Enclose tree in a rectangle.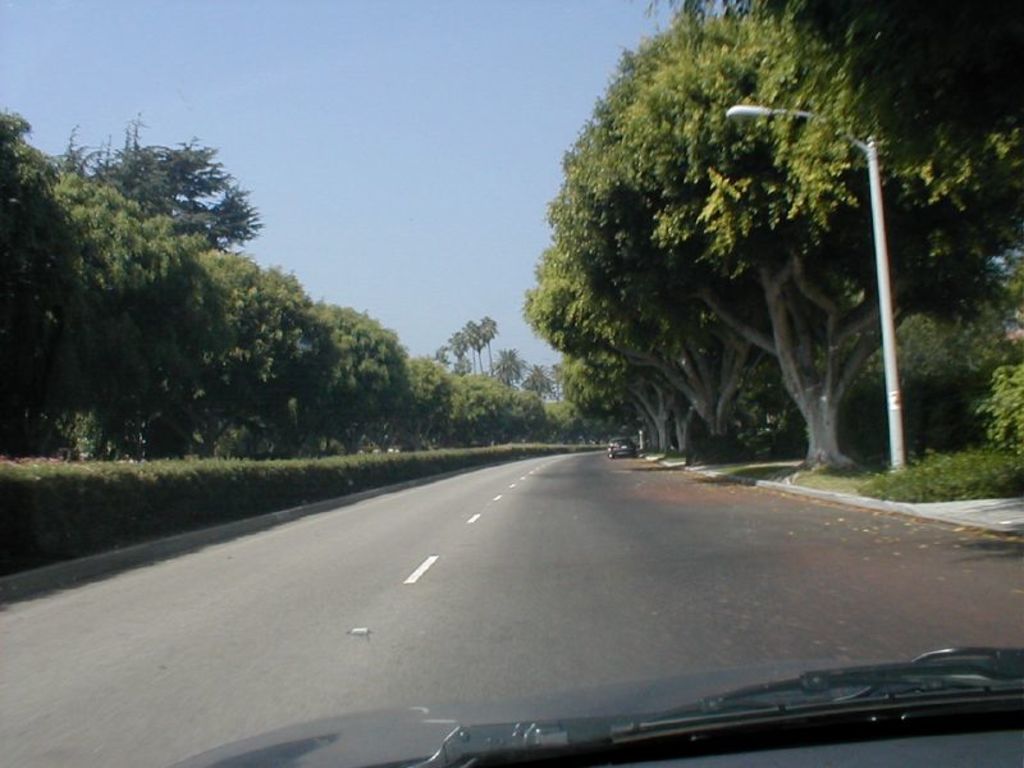
[x1=192, y1=232, x2=280, y2=462].
